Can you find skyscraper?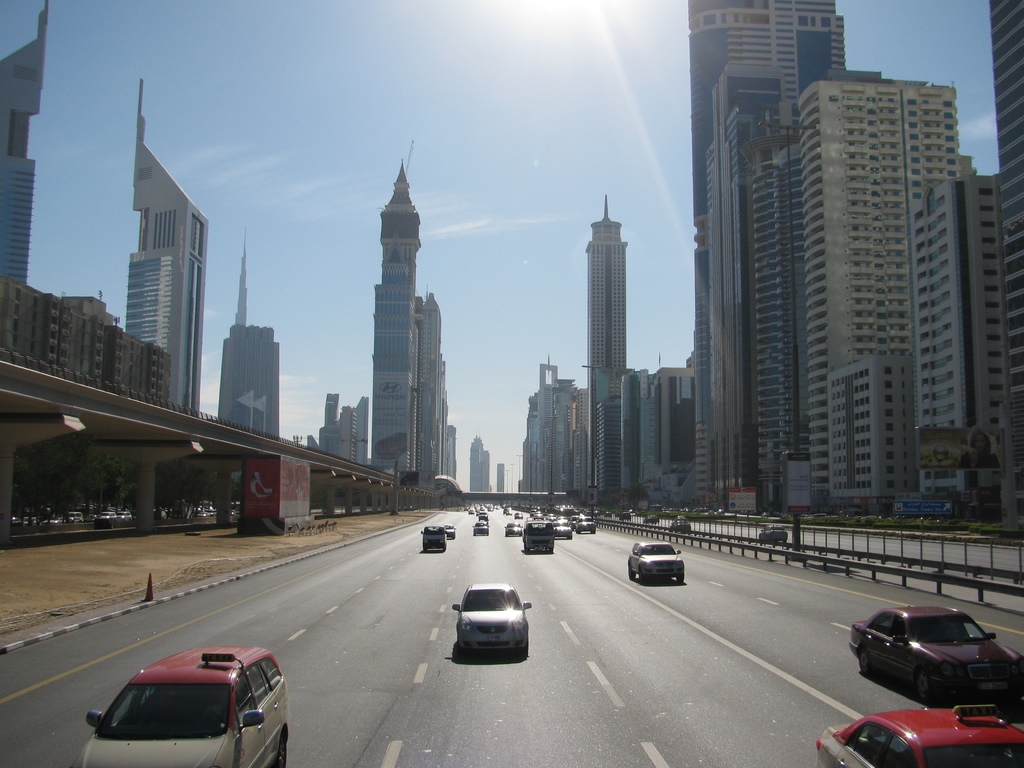
Yes, bounding box: [left=124, top=80, right=212, bottom=409].
